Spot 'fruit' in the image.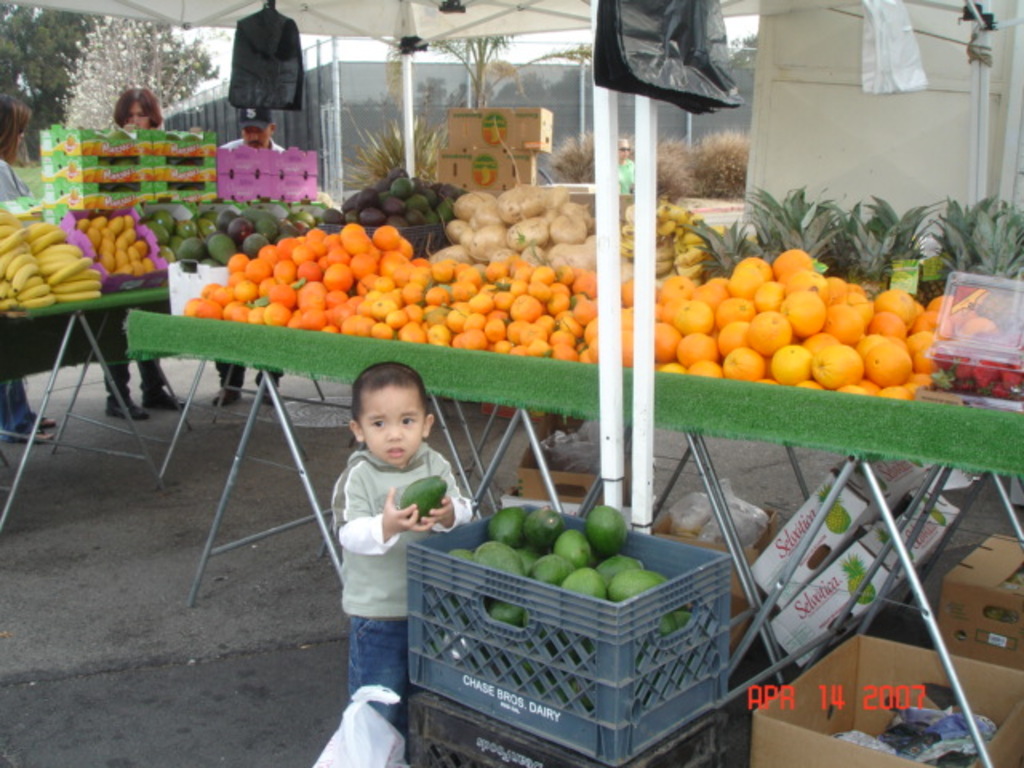
'fruit' found at 397, 472, 448, 522.
